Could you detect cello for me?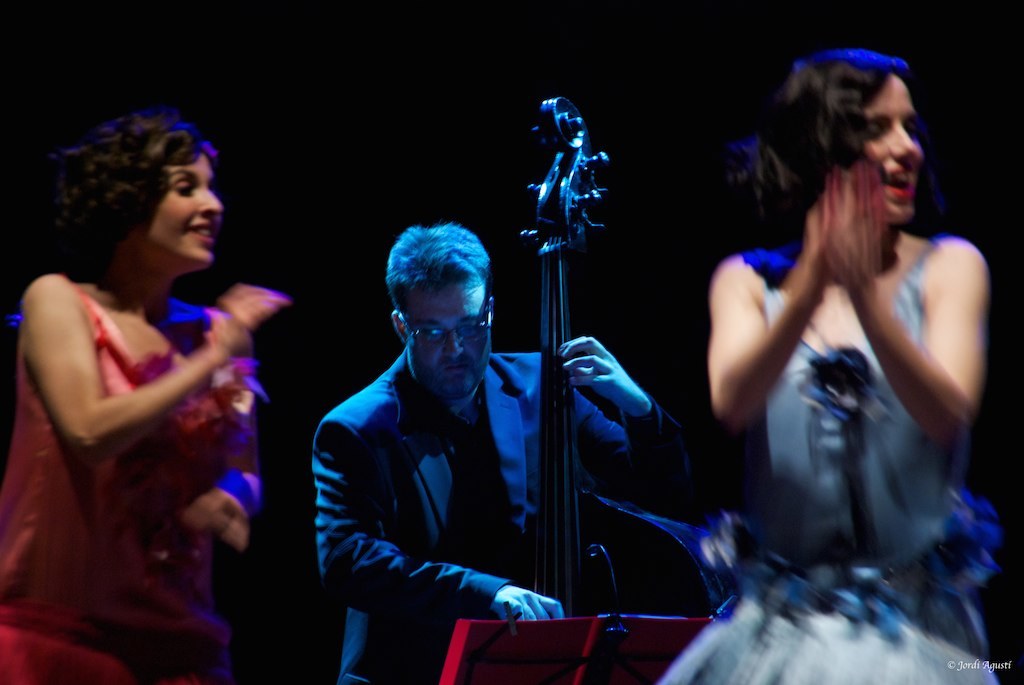
Detection result: select_region(522, 96, 735, 620).
